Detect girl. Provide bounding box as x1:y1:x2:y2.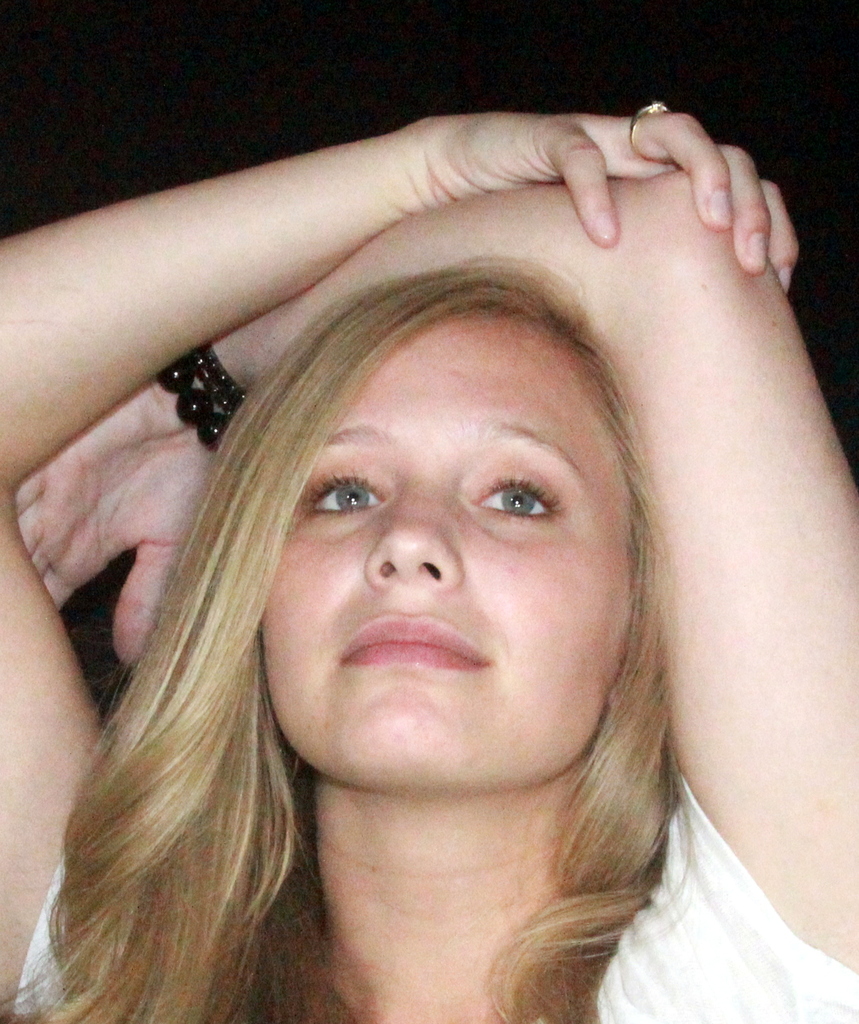
0:100:858:1023.
